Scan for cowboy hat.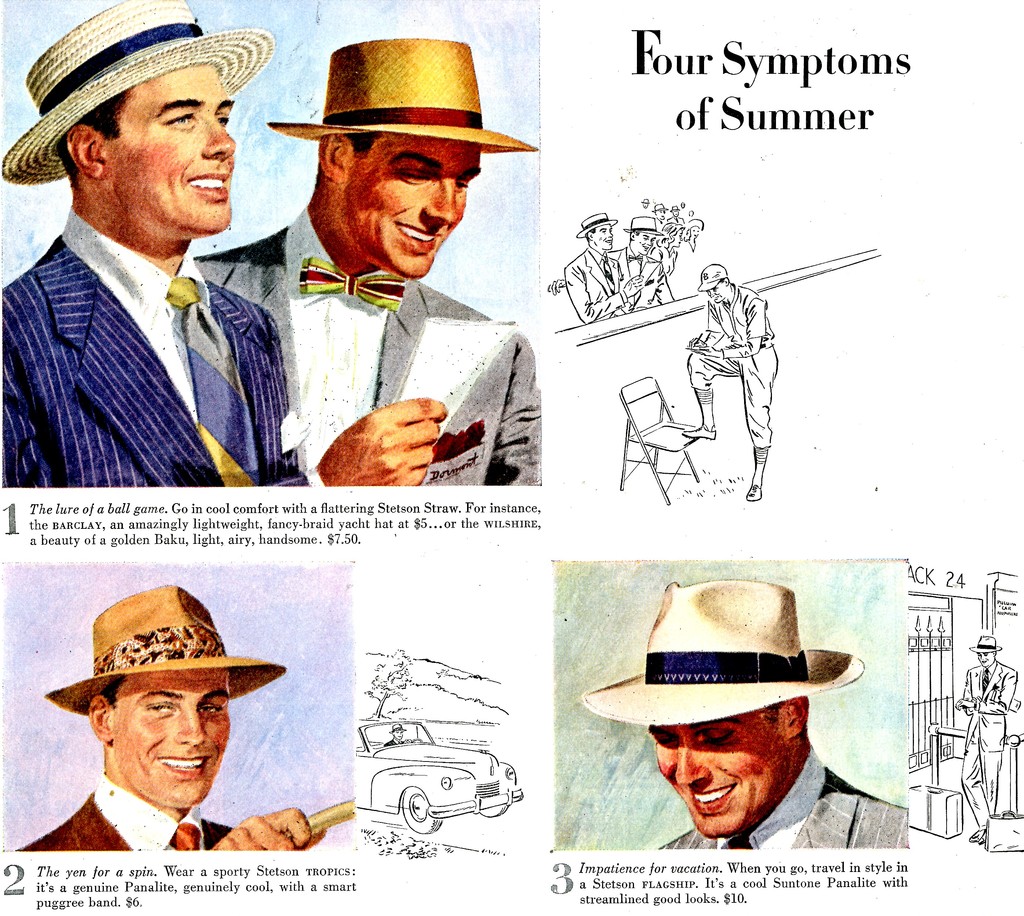
Scan result: {"left": 0, "top": 0, "right": 274, "bottom": 183}.
